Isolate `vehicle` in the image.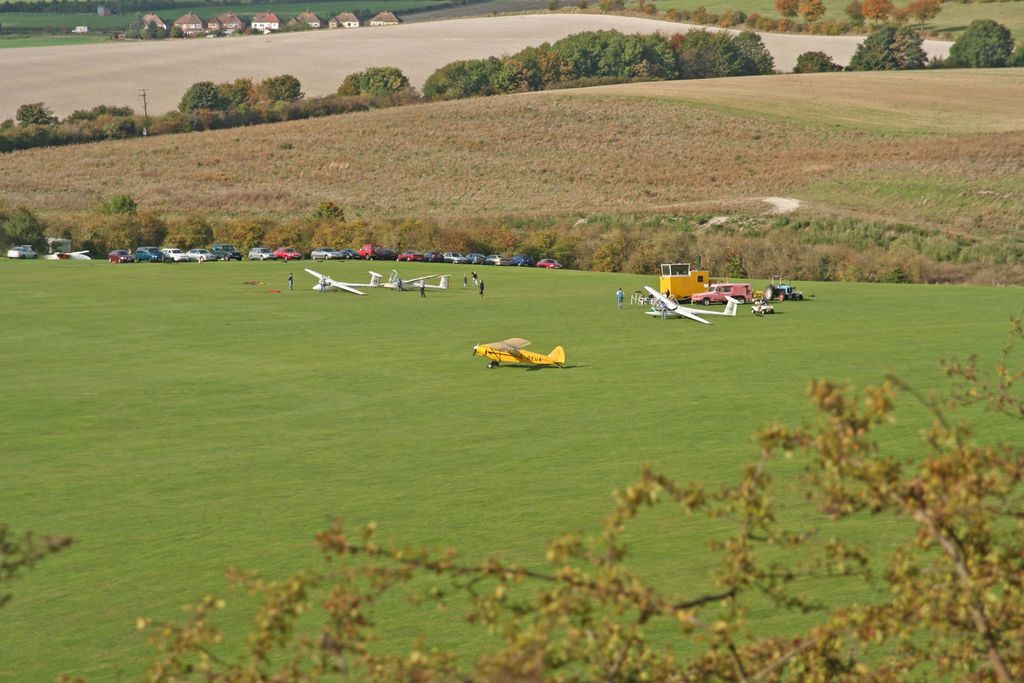
Isolated region: (x1=420, y1=247, x2=448, y2=265).
